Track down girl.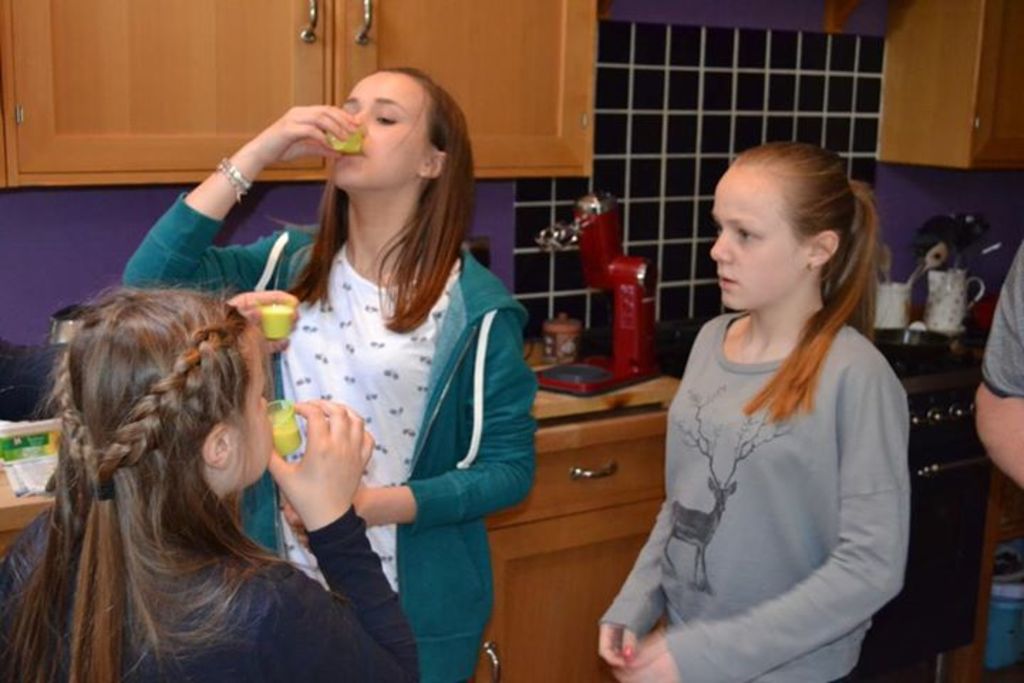
Tracked to bbox(0, 289, 418, 682).
